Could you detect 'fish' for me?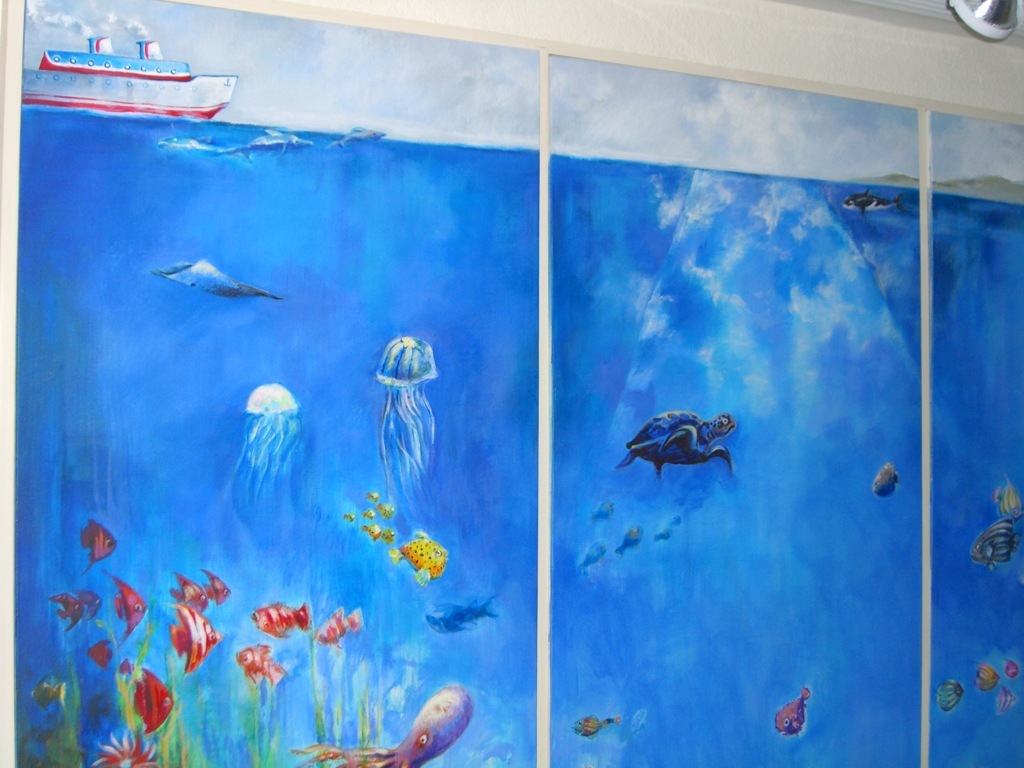
Detection result: Rect(238, 642, 288, 686).
